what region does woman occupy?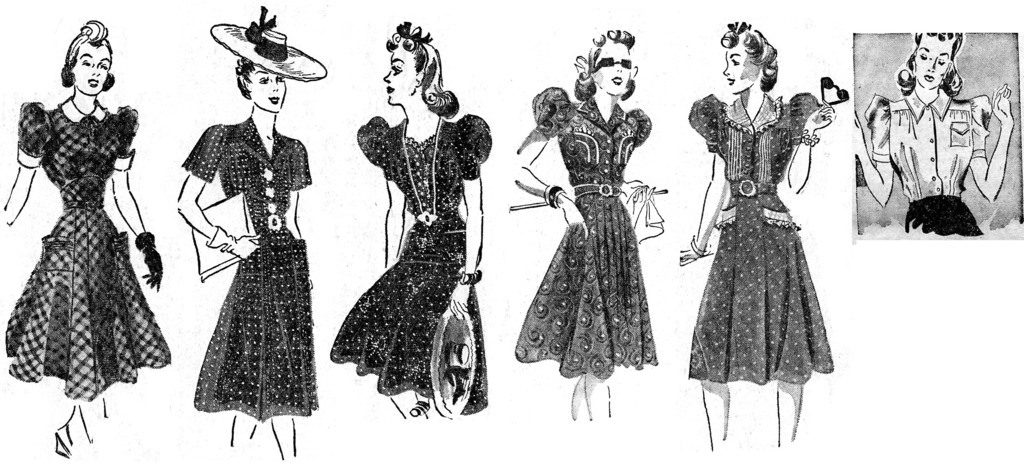
crop(853, 35, 1017, 239).
